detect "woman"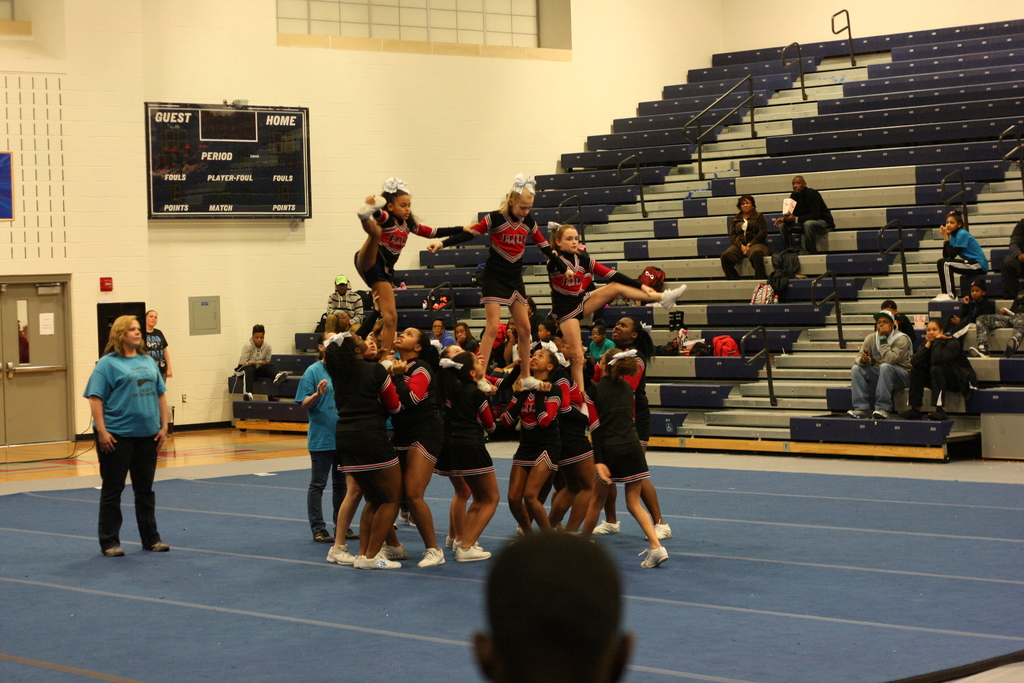
Rect(141, 307, 168, 386)
